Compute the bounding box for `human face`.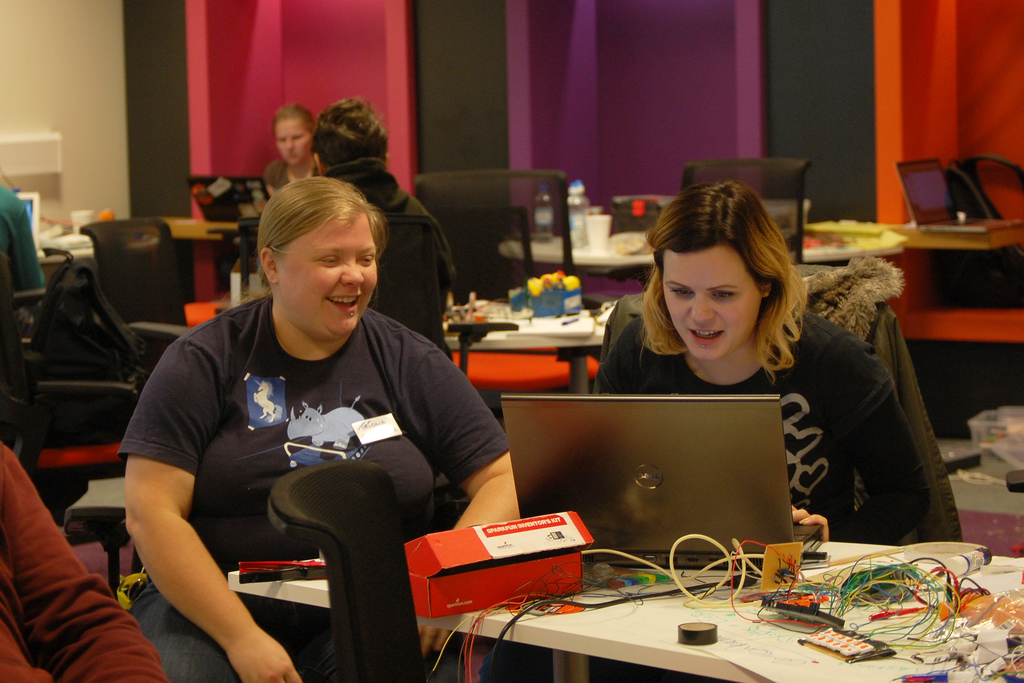
bbox(278, 210, 378, 341).
